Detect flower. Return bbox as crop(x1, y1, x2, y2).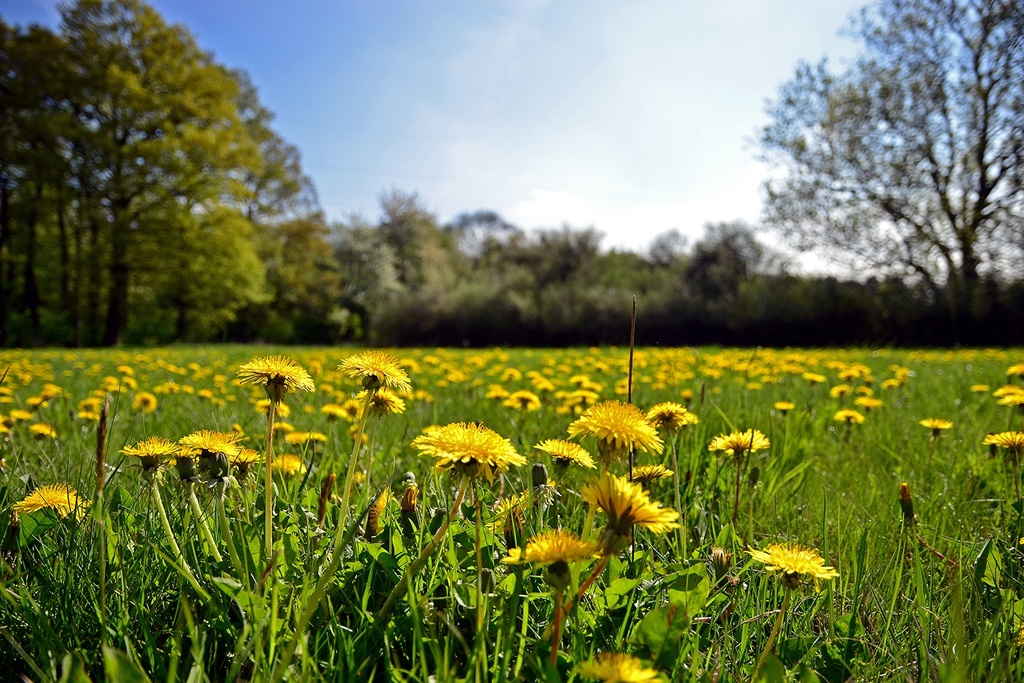
crop(829, 408, 872, 428).
